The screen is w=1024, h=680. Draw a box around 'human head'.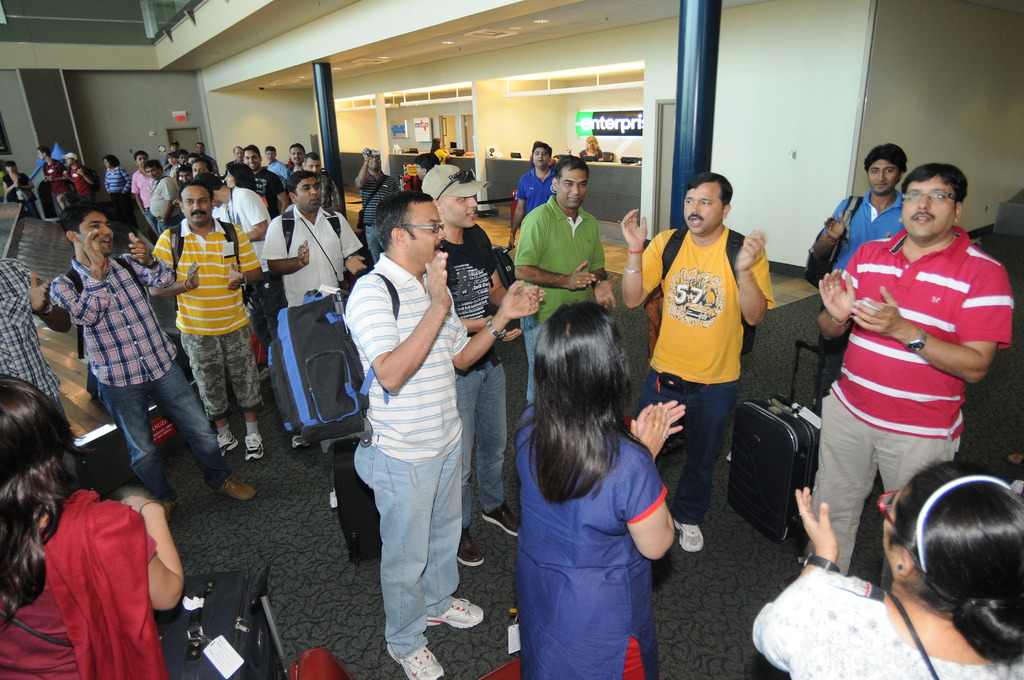
BBox(59, 199, 114, 257).
